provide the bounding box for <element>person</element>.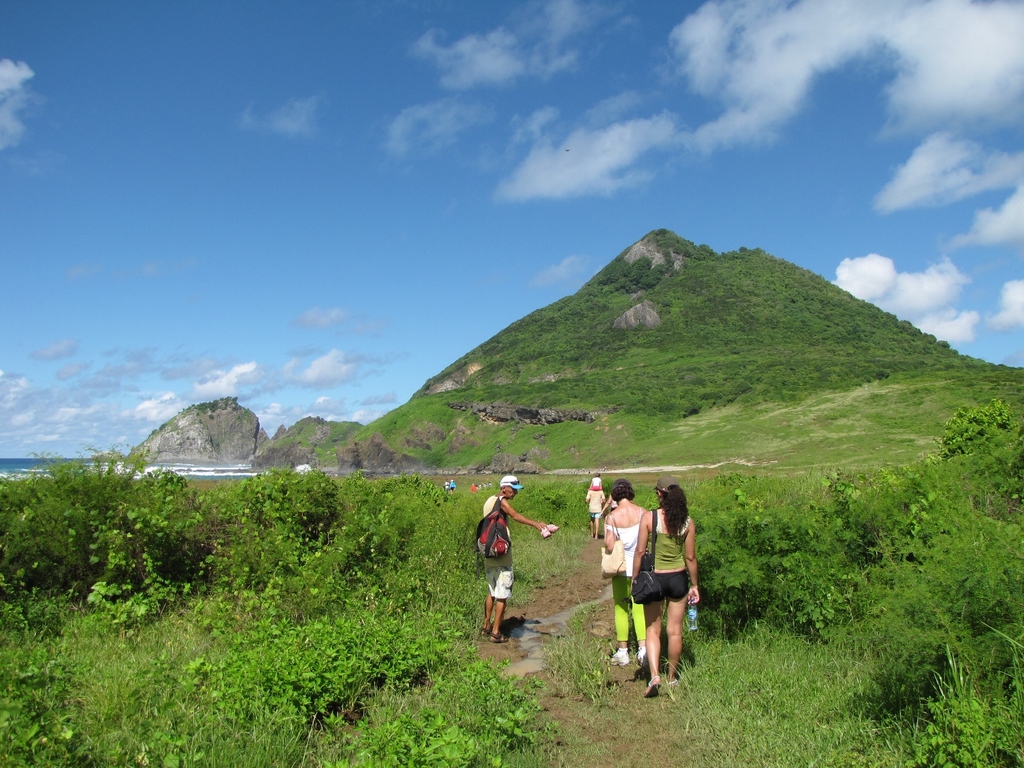
box=[602, 496, 619, 511].
